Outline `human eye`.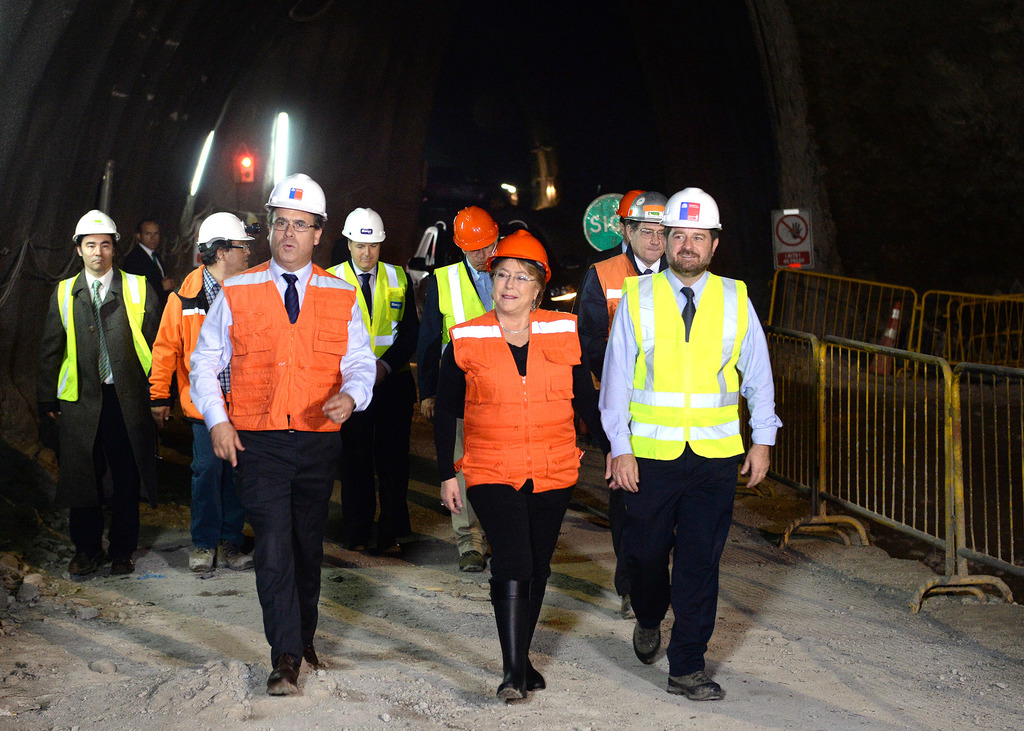
Outline: bbox=[101, 244, 109, 249].
